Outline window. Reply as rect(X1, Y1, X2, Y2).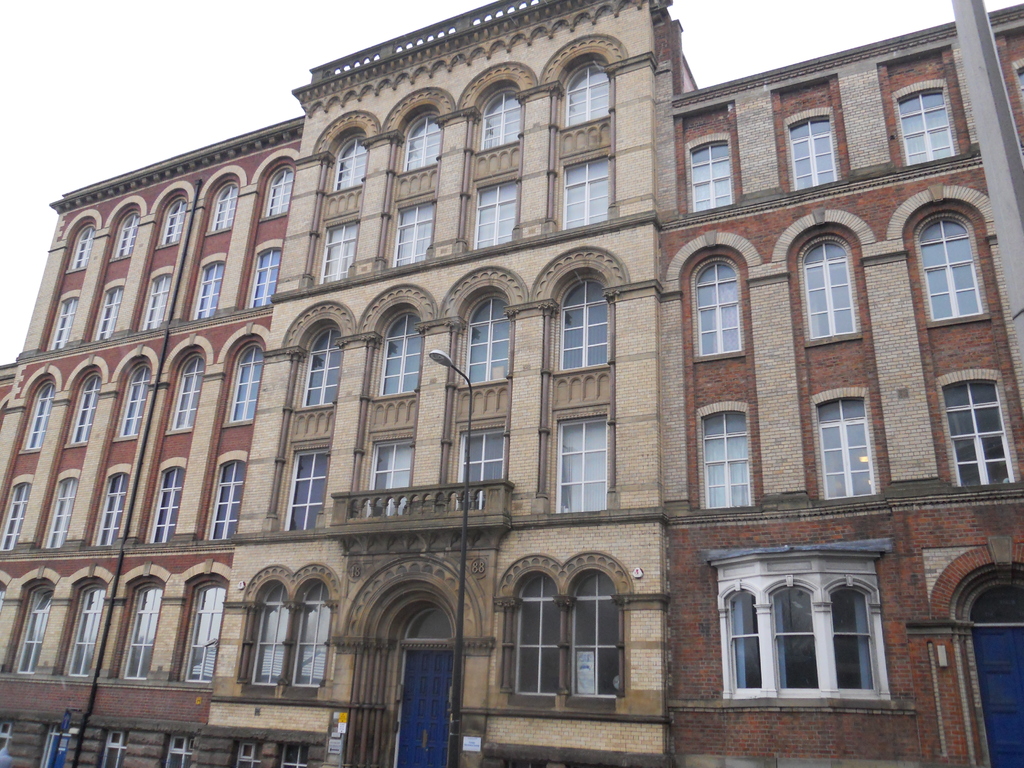
rect(12, 580, 52, 669).
